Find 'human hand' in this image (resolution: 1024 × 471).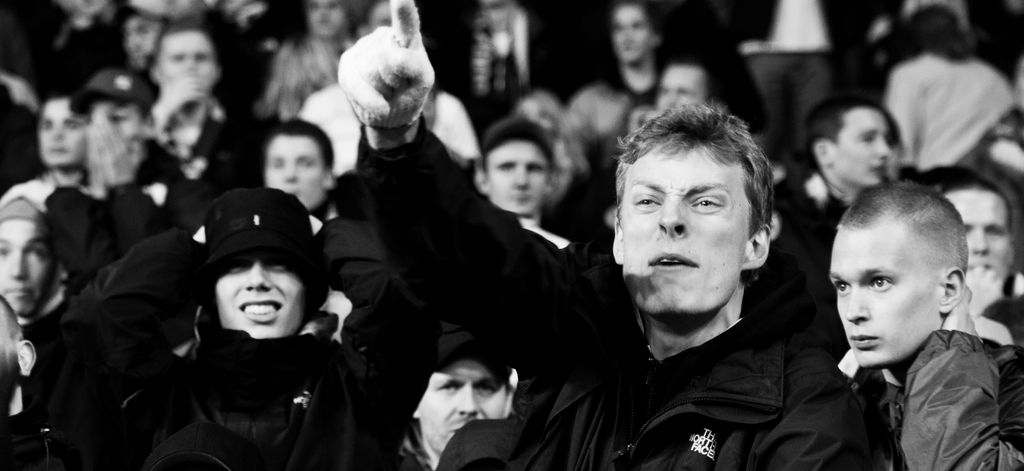
{"left": 941, "top": 281, "right": 981, "bottom": 339}.
